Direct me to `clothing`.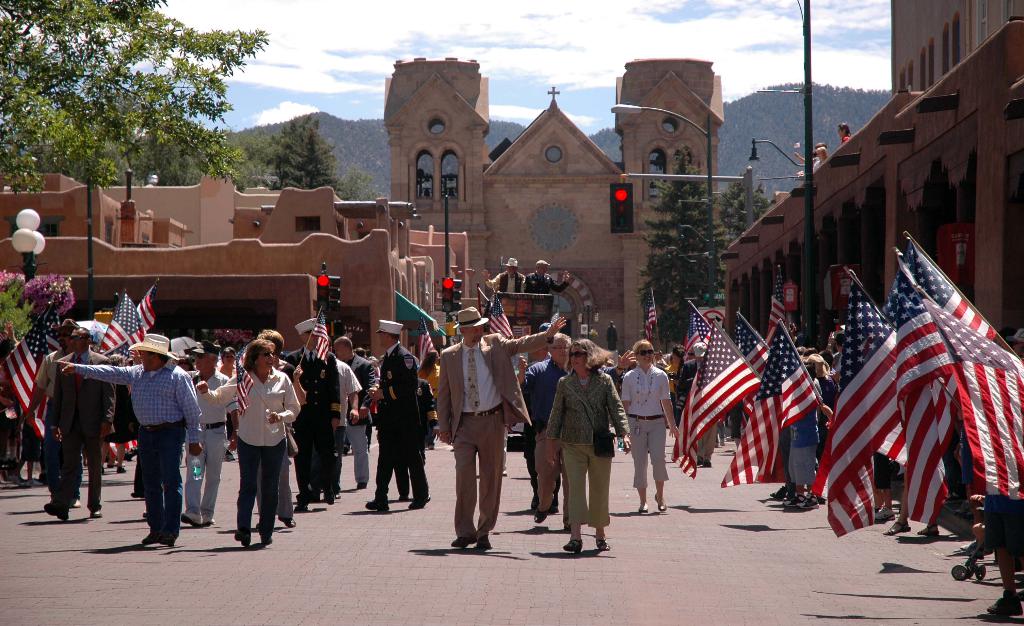
Direction: 372 353 431 507.
